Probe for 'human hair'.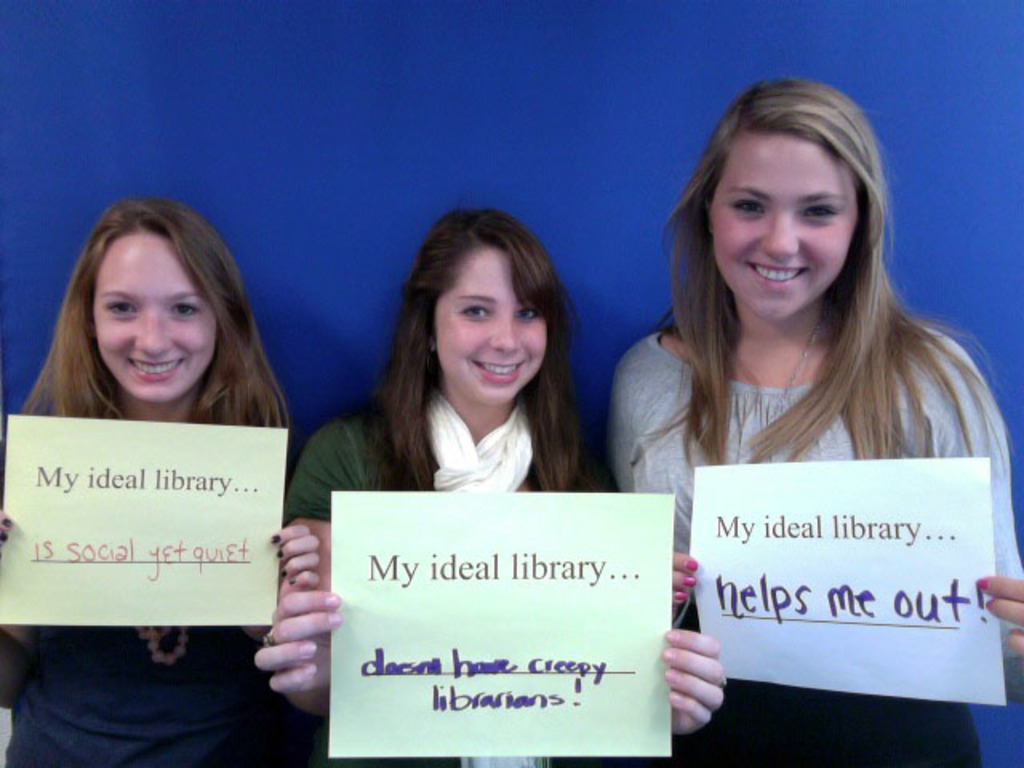
Probe result: l=381, t=202, r=581, b=499.
